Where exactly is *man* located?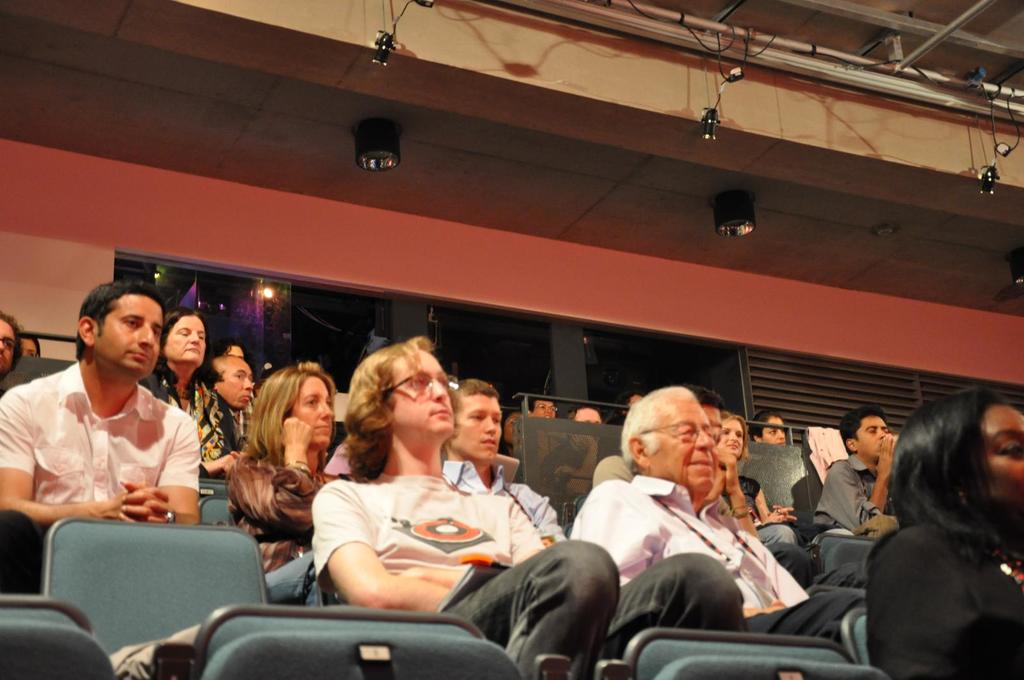
Its bounding box is <box>0,311,27,382</box>.
